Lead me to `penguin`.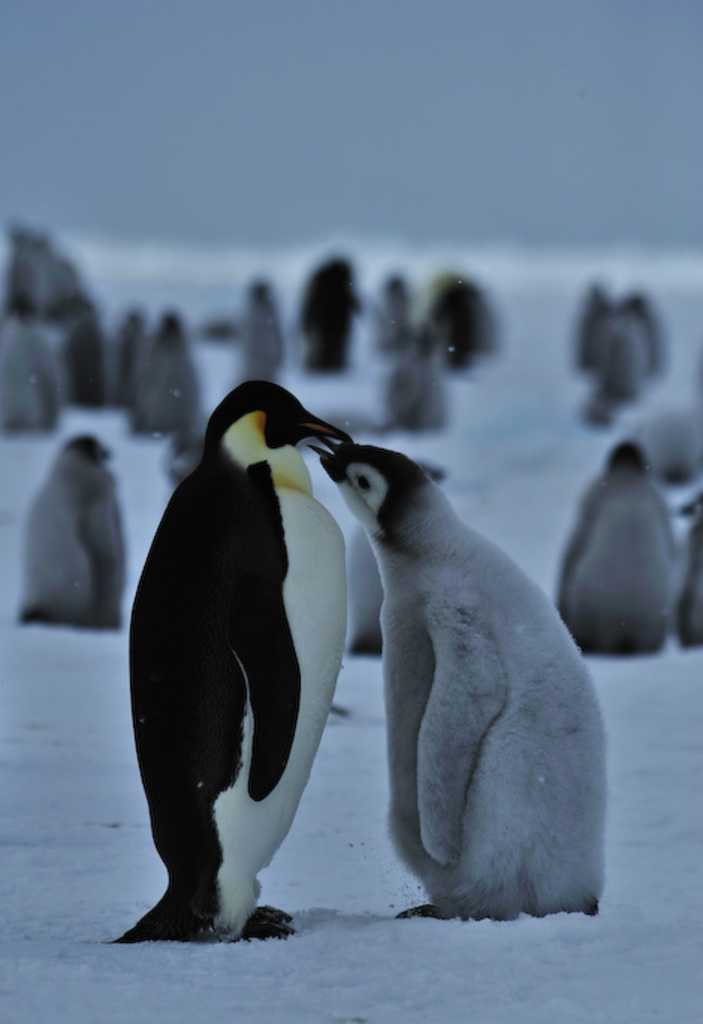
Lead to detection(135, 311, 202, 431).
